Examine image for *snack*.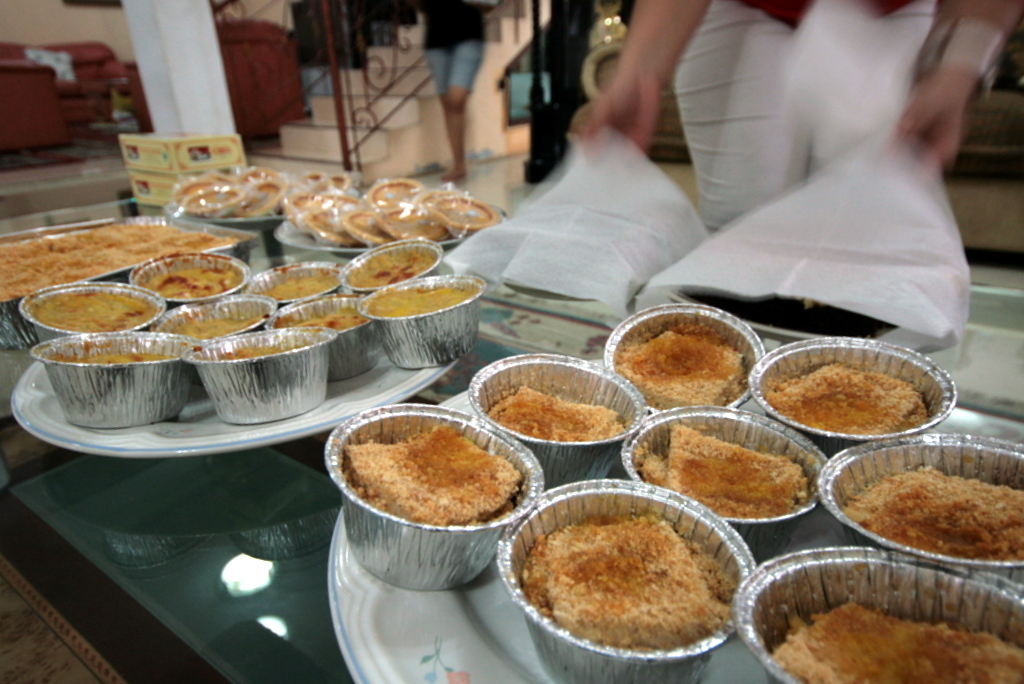
Examination result: {"left": 263, "top": 278, "right": 332, "bottom": 298}.
